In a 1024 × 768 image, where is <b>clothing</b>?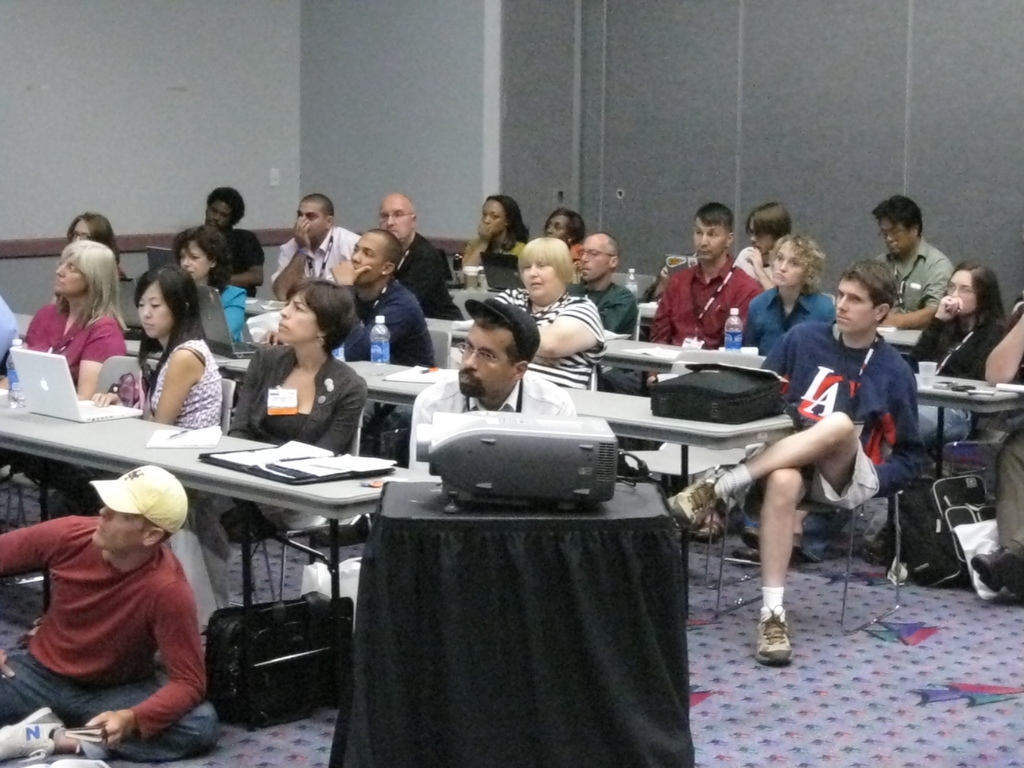
(189,219,264,294).
